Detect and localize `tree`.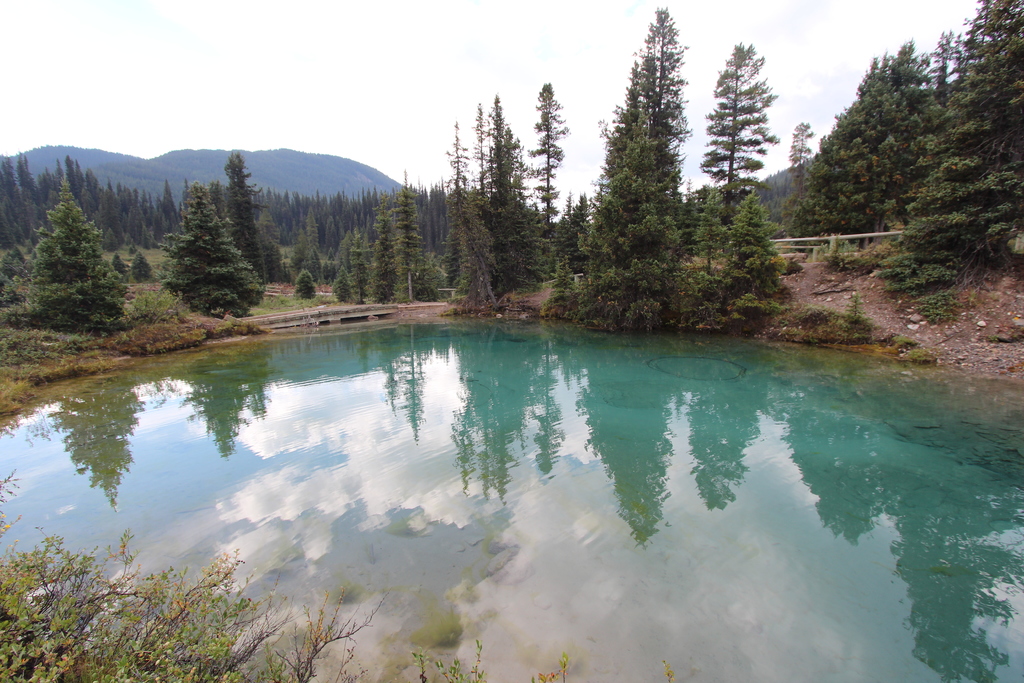
Localized at pyautogui.locateOnScreen(684, 173, 724, 229).
